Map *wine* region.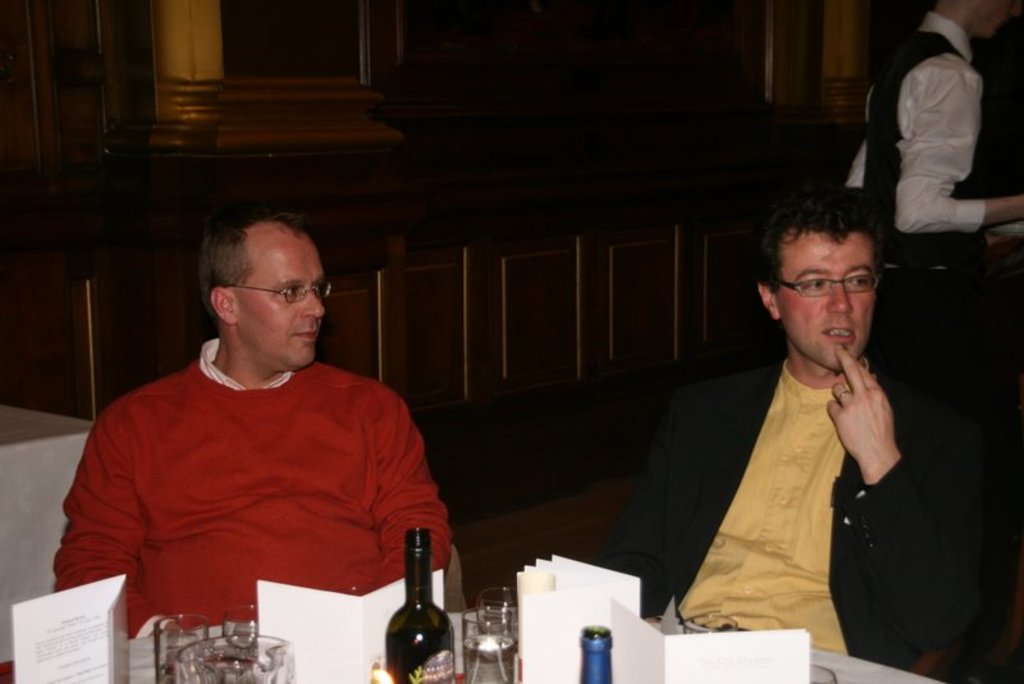
Mapped to 376 525 463 681.
